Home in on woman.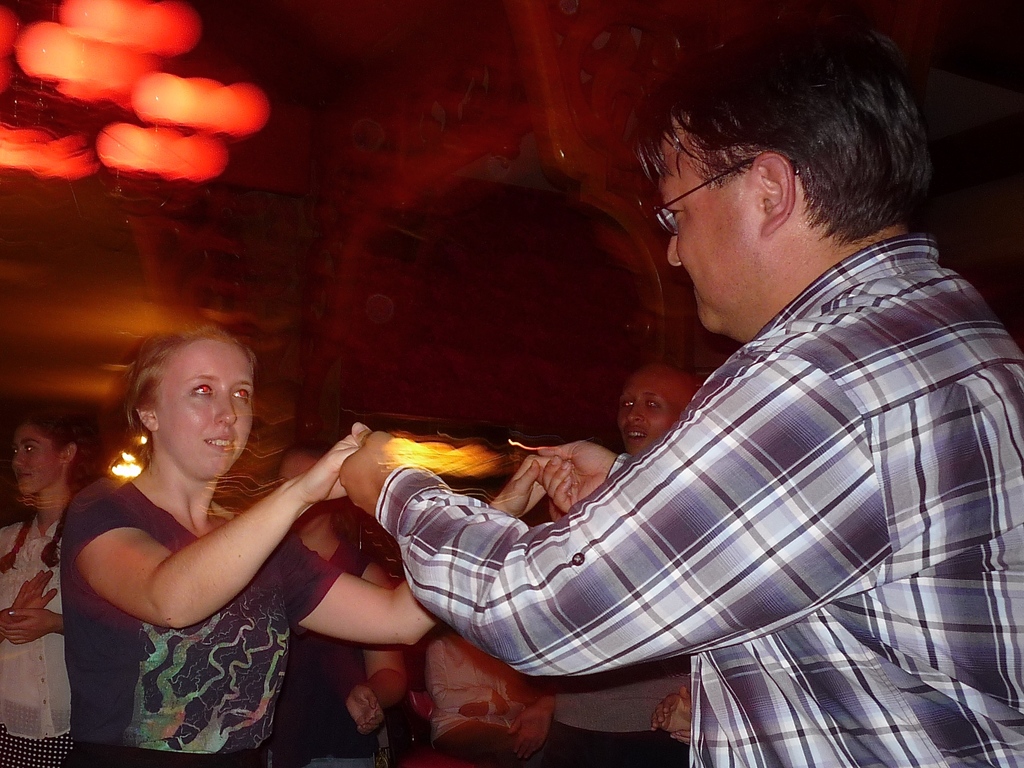
Homed in at <bbox>0, 411, 95, 767</bbox>.
